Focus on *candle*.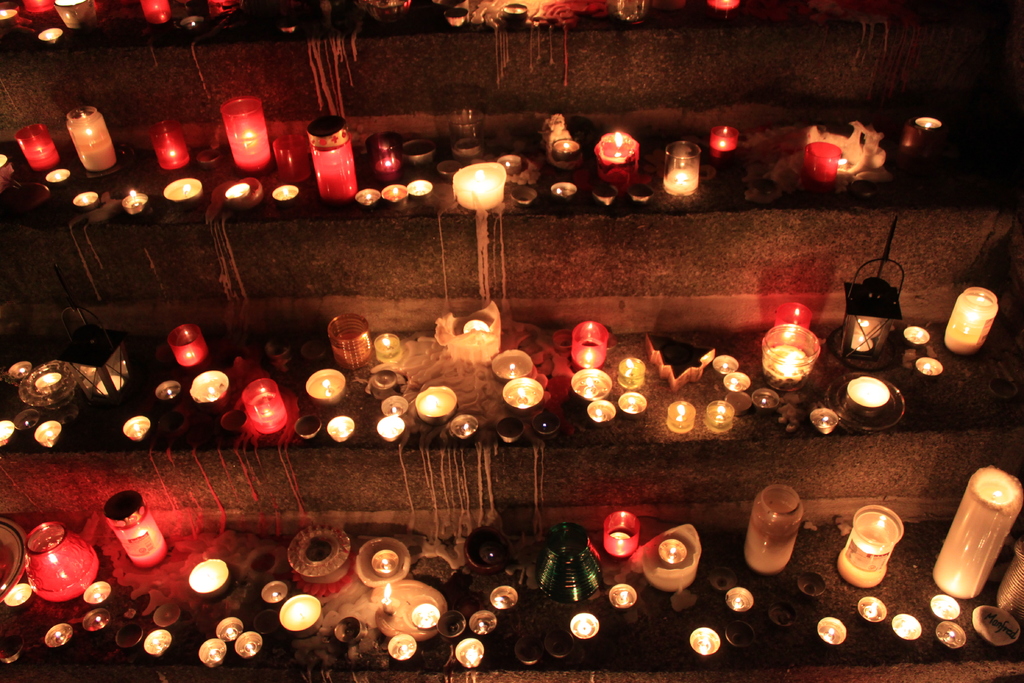
Focused at [x1=666, y1=145, x2=701, y2=192].
